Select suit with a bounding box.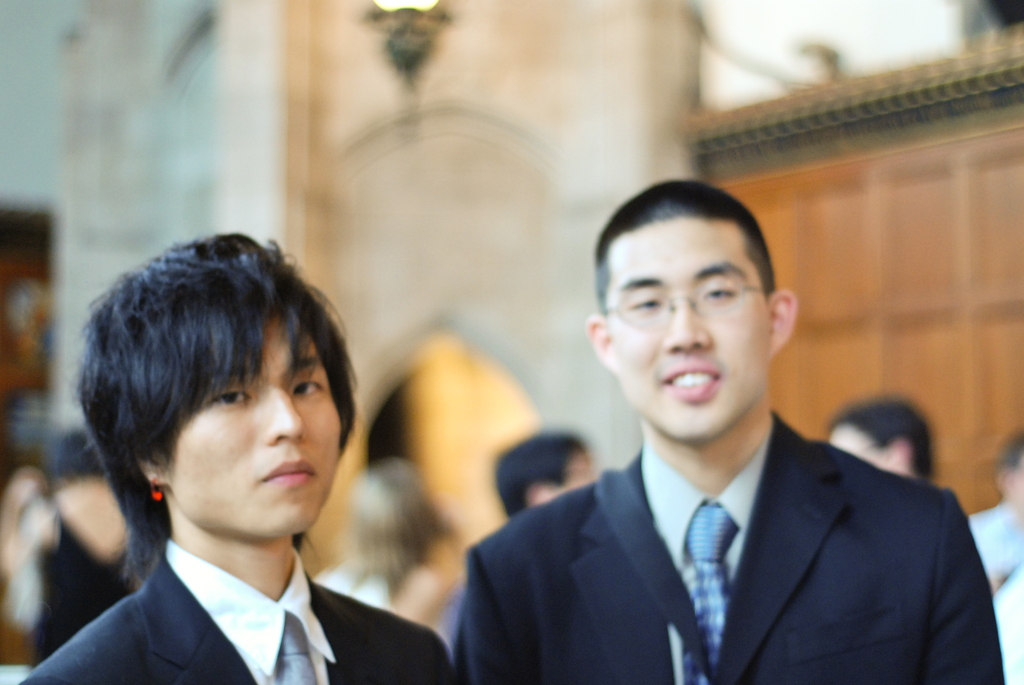
rect(3, 541, 461, 684).
